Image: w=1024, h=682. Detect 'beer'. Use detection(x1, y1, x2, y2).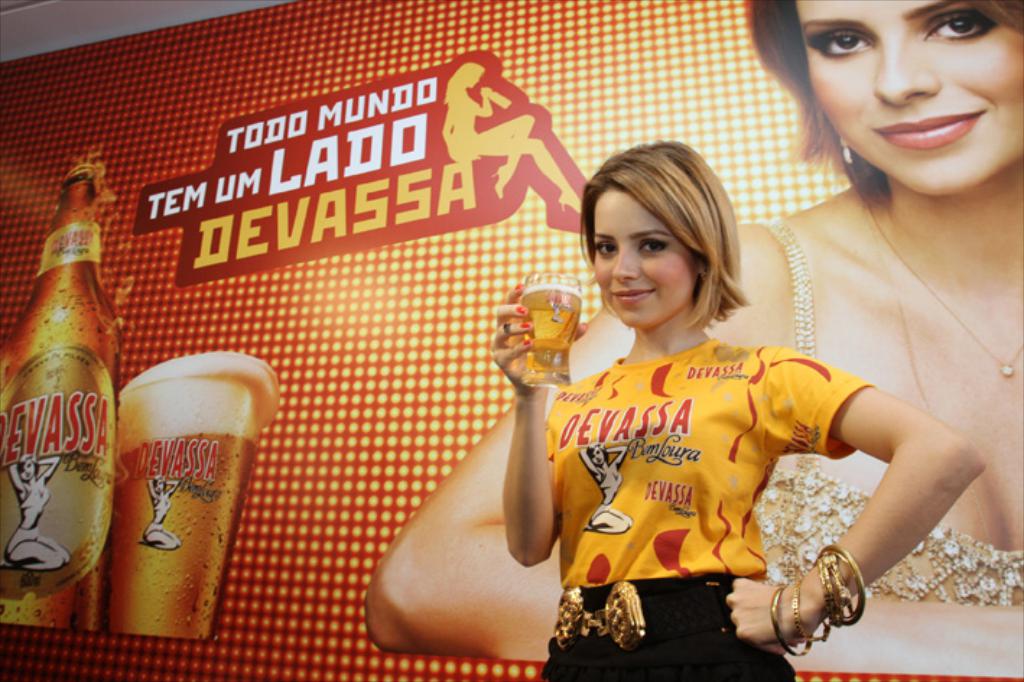
detection(516, 280, 589, 383).
